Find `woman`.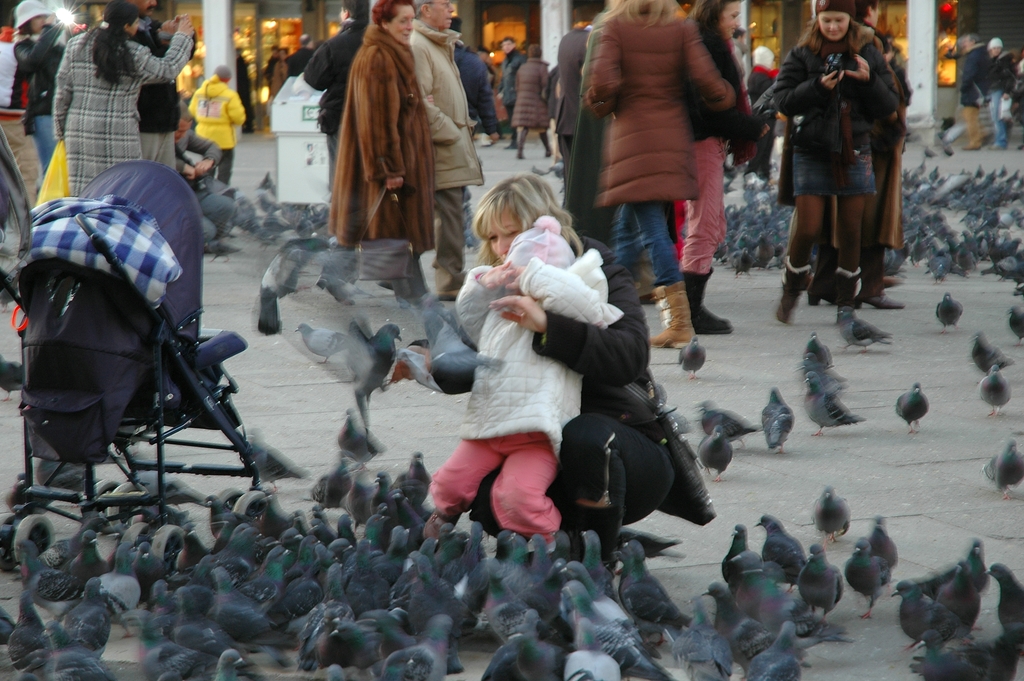
locate(6, 0, 72, 191).
